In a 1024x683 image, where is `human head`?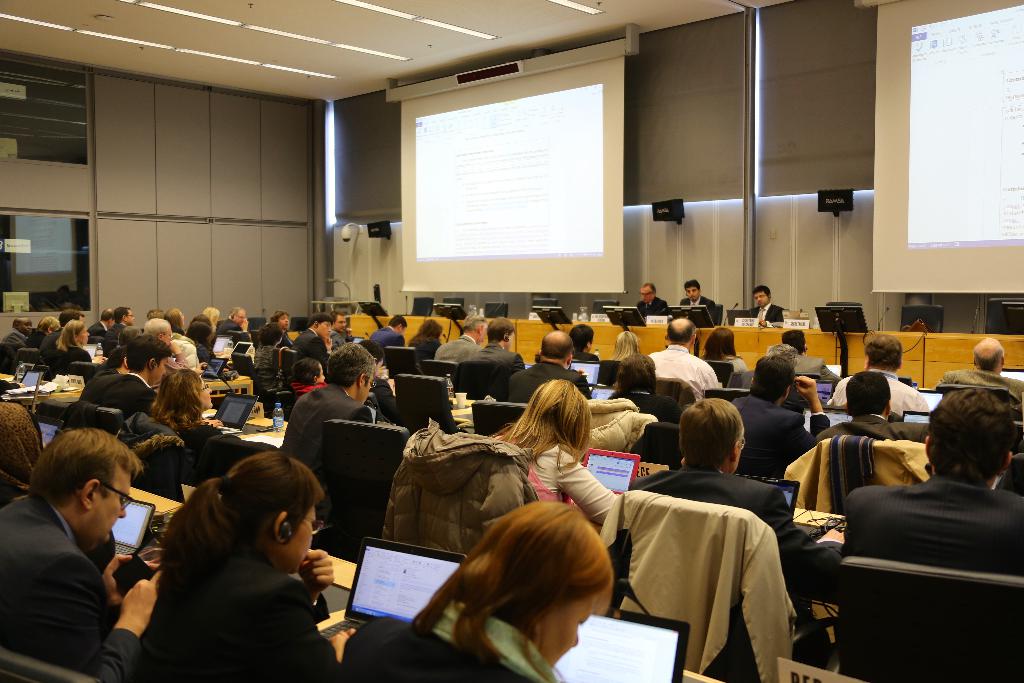
<box>968,338,1004,375</box>.
